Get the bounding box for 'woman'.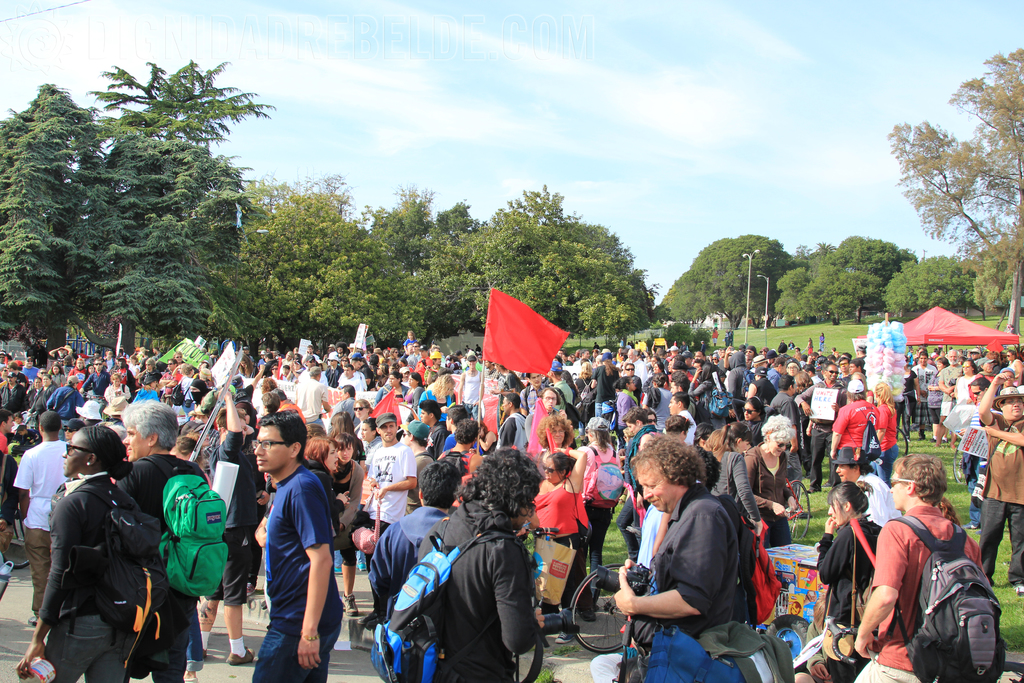
box(333, 413, 361, 458).
